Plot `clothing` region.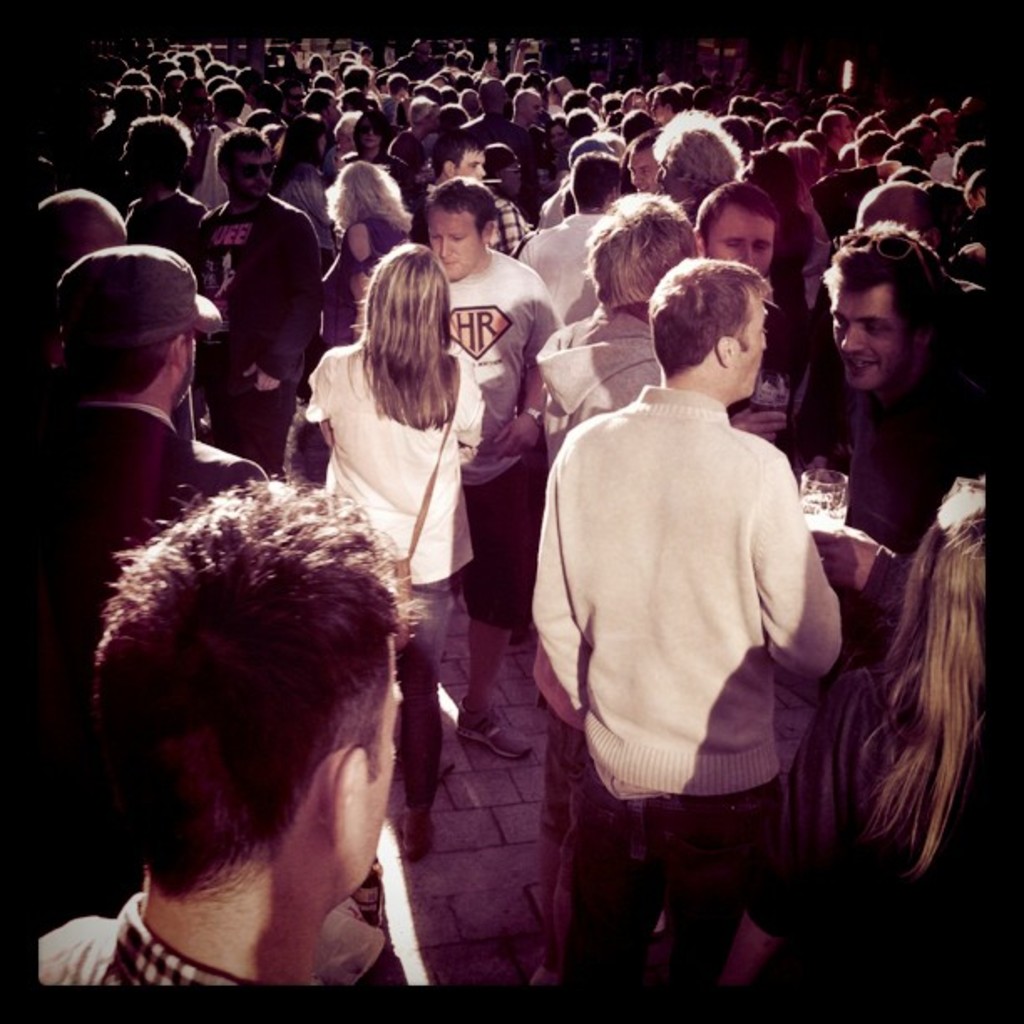
Plotted at <region>428, 233, 577, 622</region>.
